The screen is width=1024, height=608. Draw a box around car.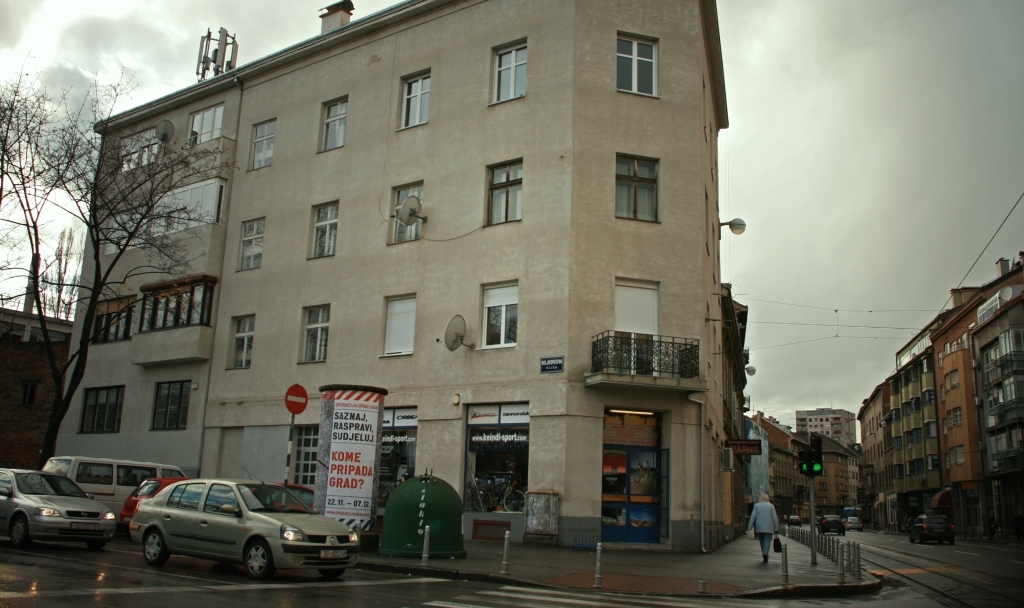
box(847, 516, 865, 530).
